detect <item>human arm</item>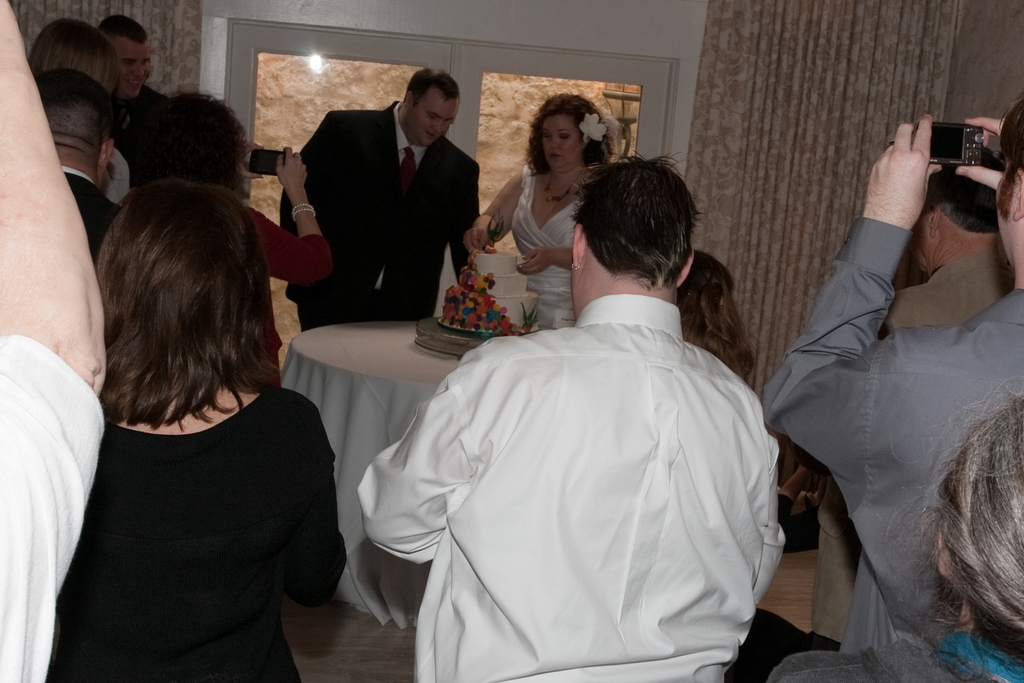
box(444, 156, 480, 283)
